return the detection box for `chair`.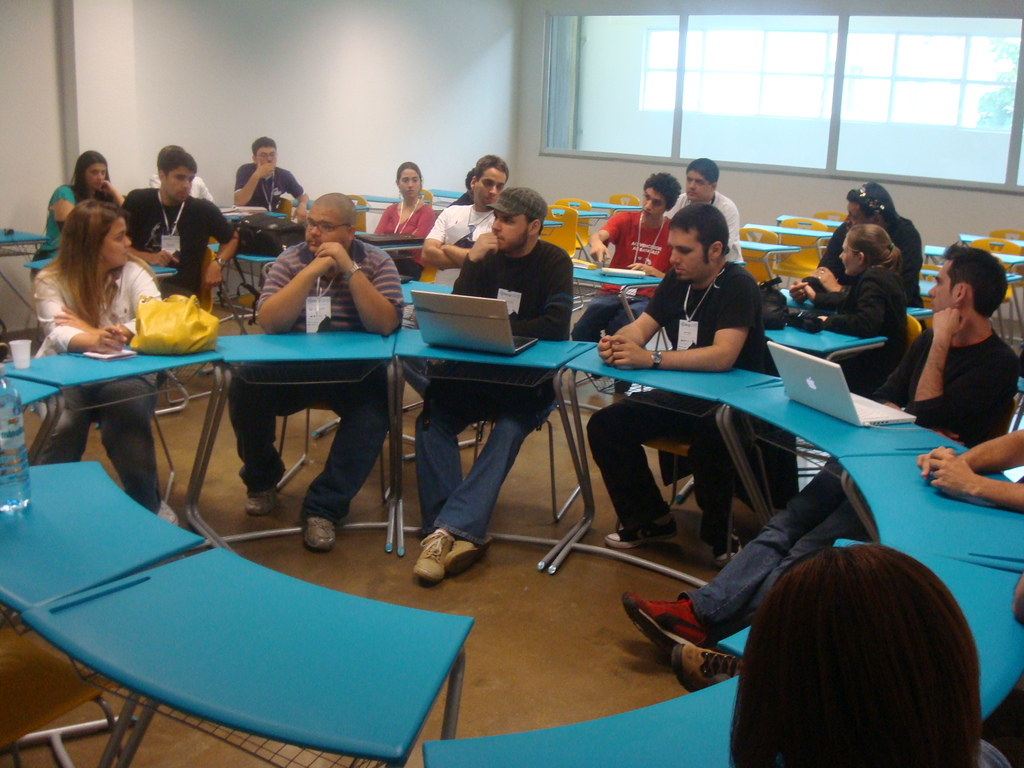
crop(764, 214, 826, 285).
